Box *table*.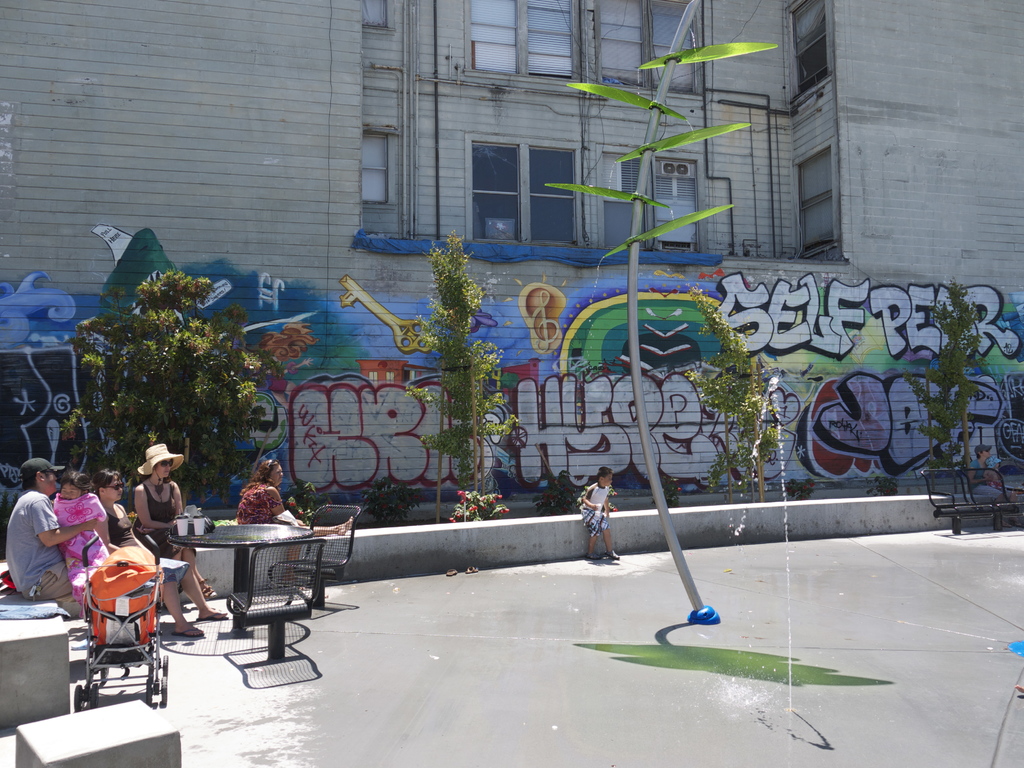
[x1=163, y1=520, x2=308, y2=627].
